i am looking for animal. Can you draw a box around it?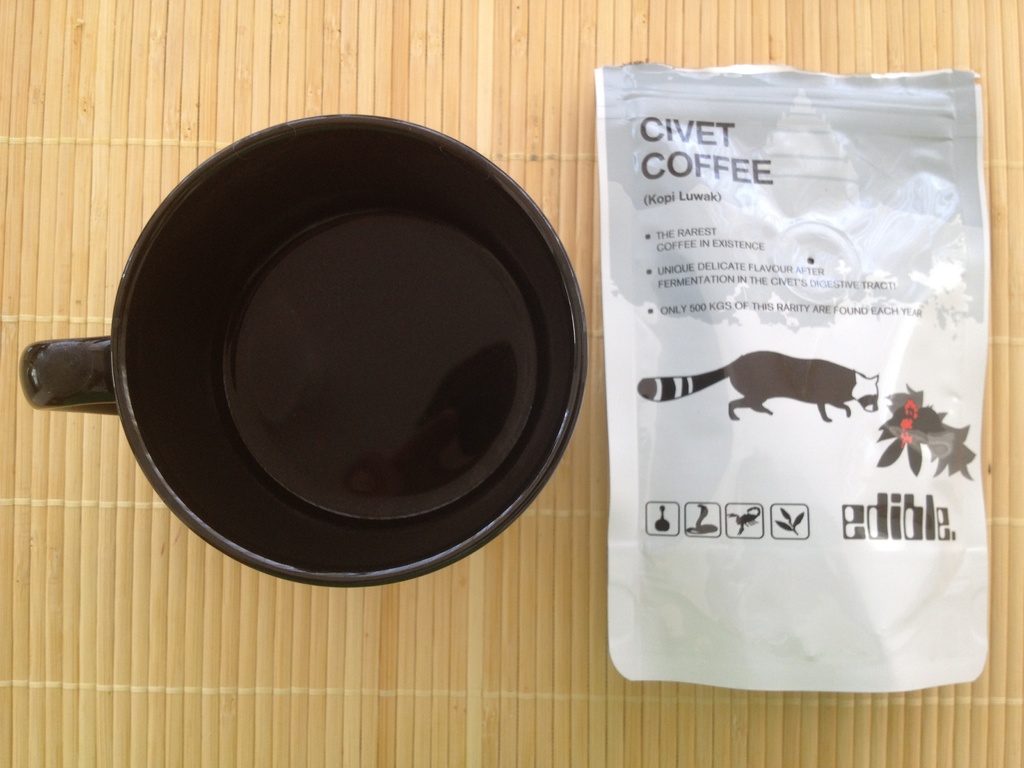
Sure, the bounding box is bbox(634, 346, 879, 425).
